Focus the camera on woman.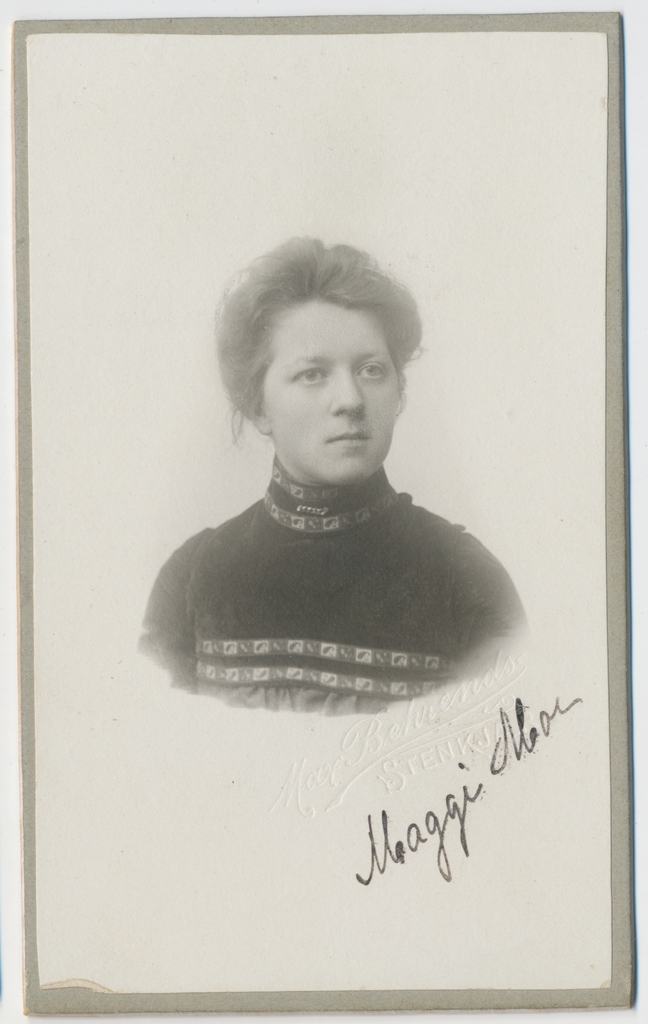
Focus region: BBox(133, 211, 549, 759).
